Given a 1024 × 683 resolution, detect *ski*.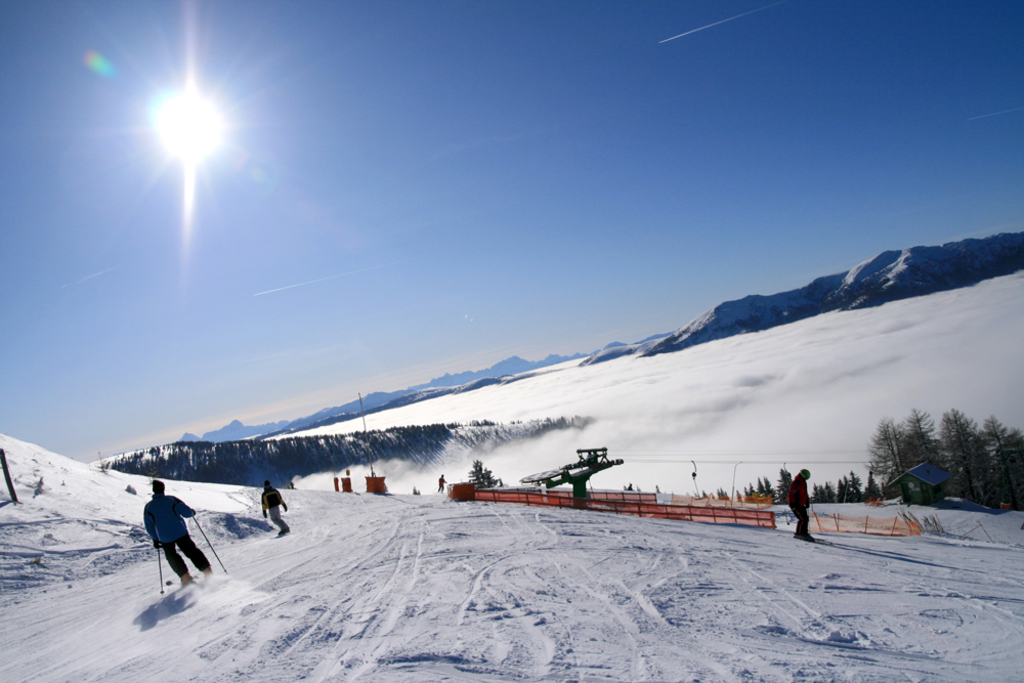
774, 525, 844, 550.
